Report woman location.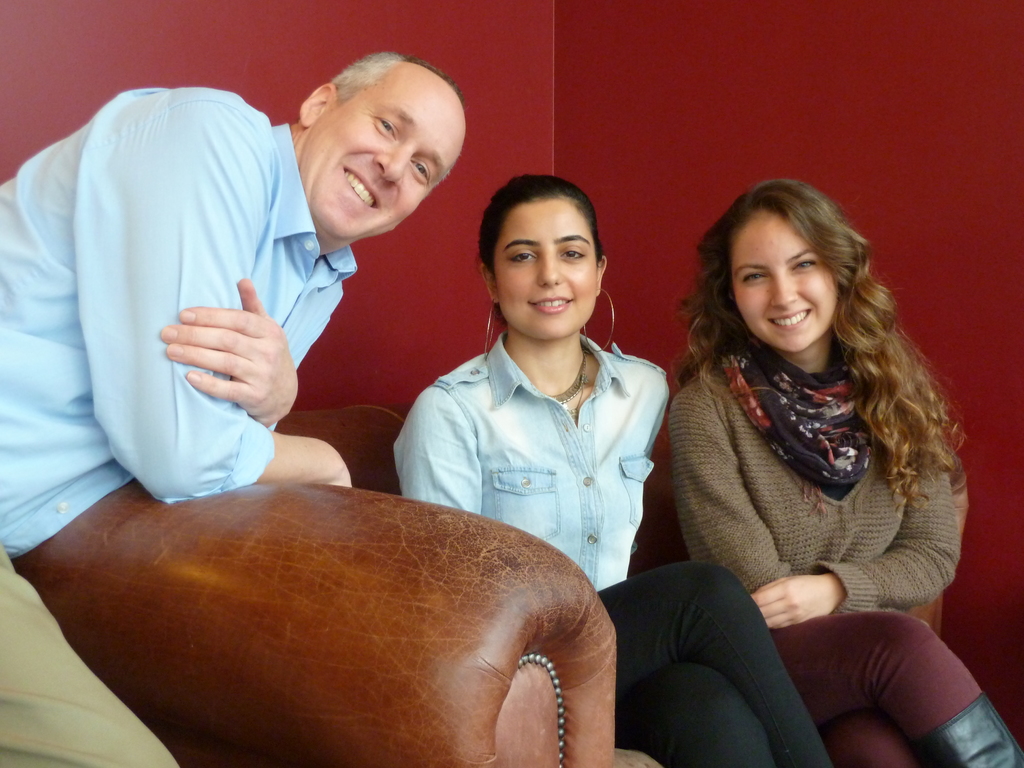
Report: x1=325 y1=148 x2=788 y2=733.
